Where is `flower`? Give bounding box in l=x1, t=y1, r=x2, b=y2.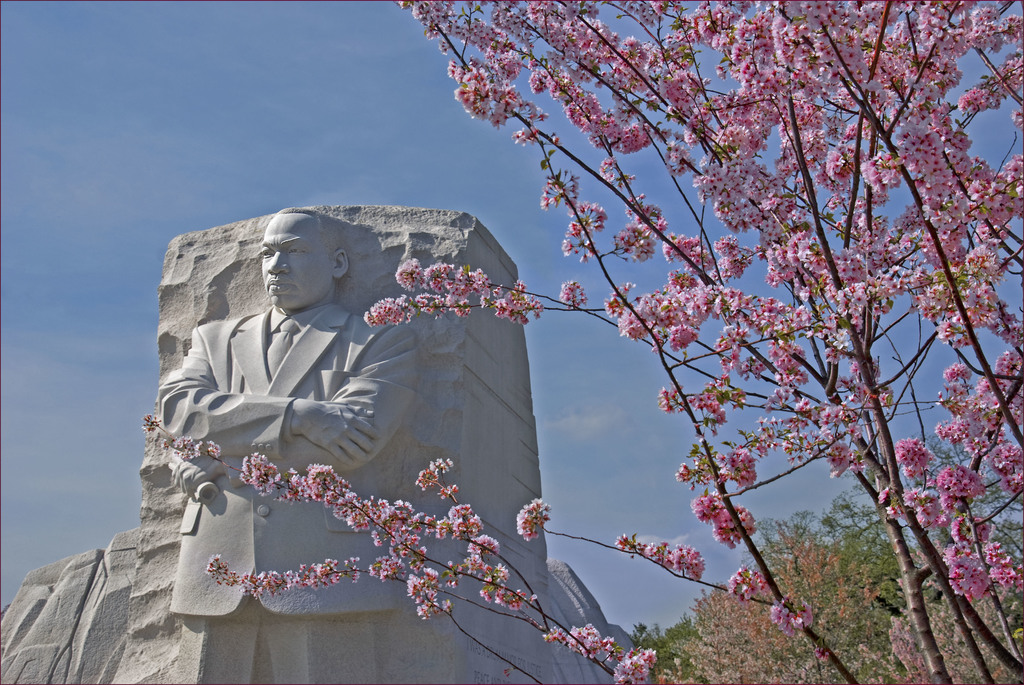
l=555, t=274, r=585, b=313.
